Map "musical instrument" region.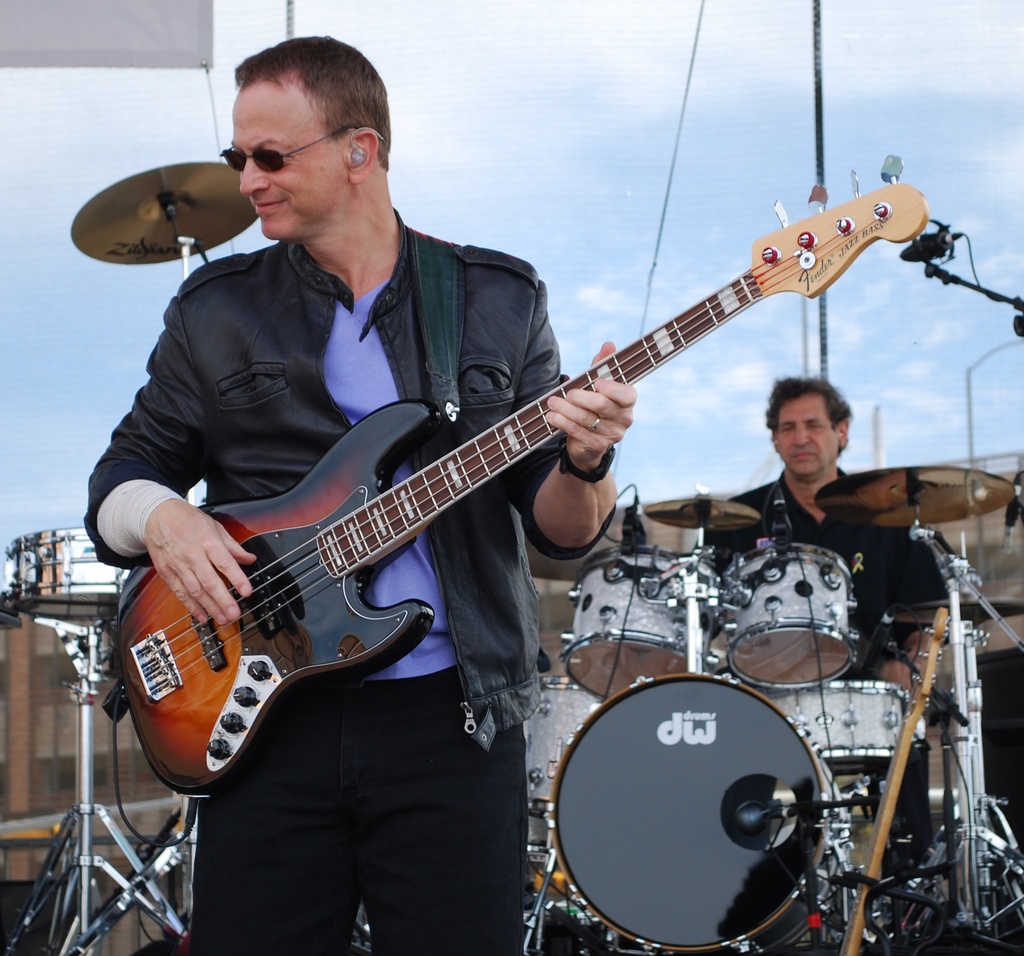
Mapped to bbox(0, 530, 146, 633).
